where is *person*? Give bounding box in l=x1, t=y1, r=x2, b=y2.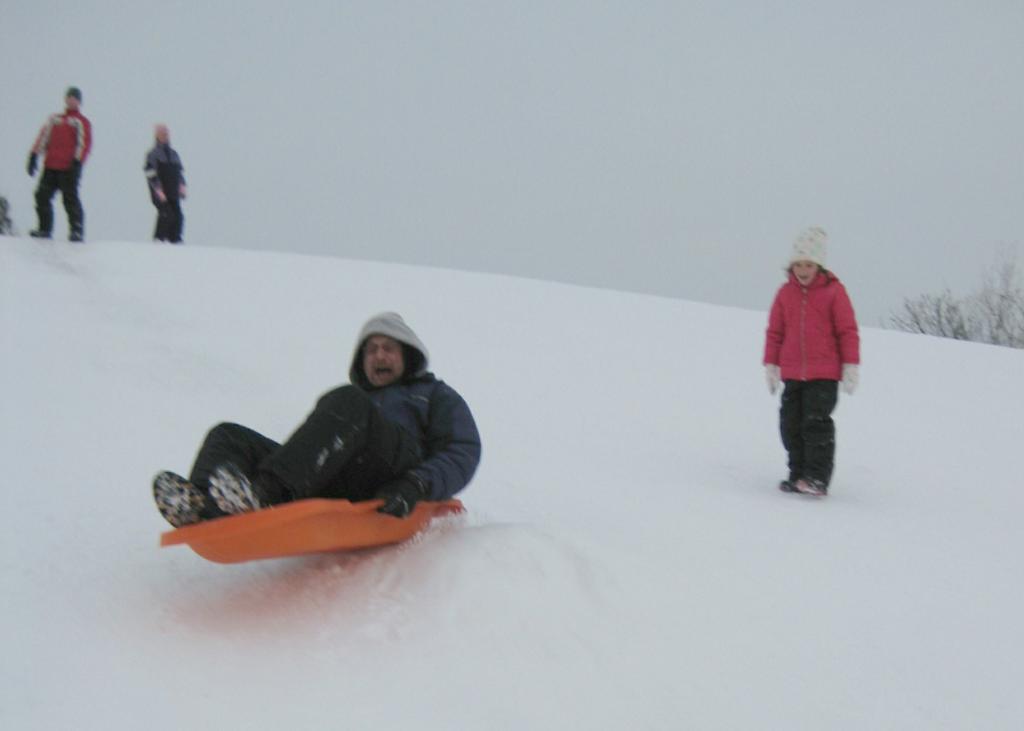
l=24, t=84, r=94, b=245.
